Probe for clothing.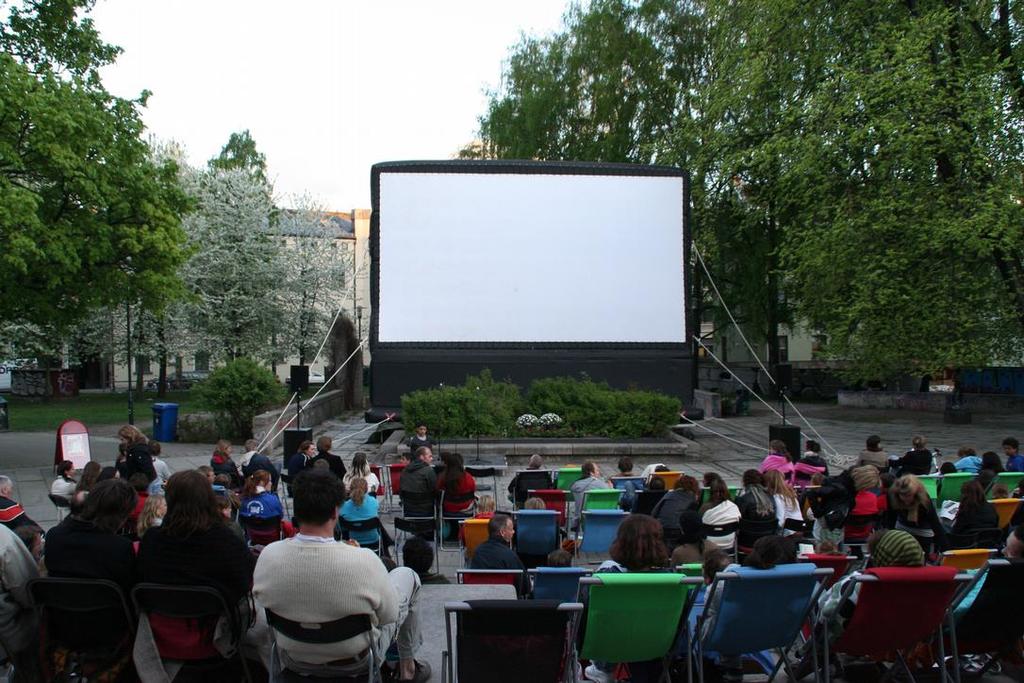
Probe result: <box>238,525,414,675</box>.
